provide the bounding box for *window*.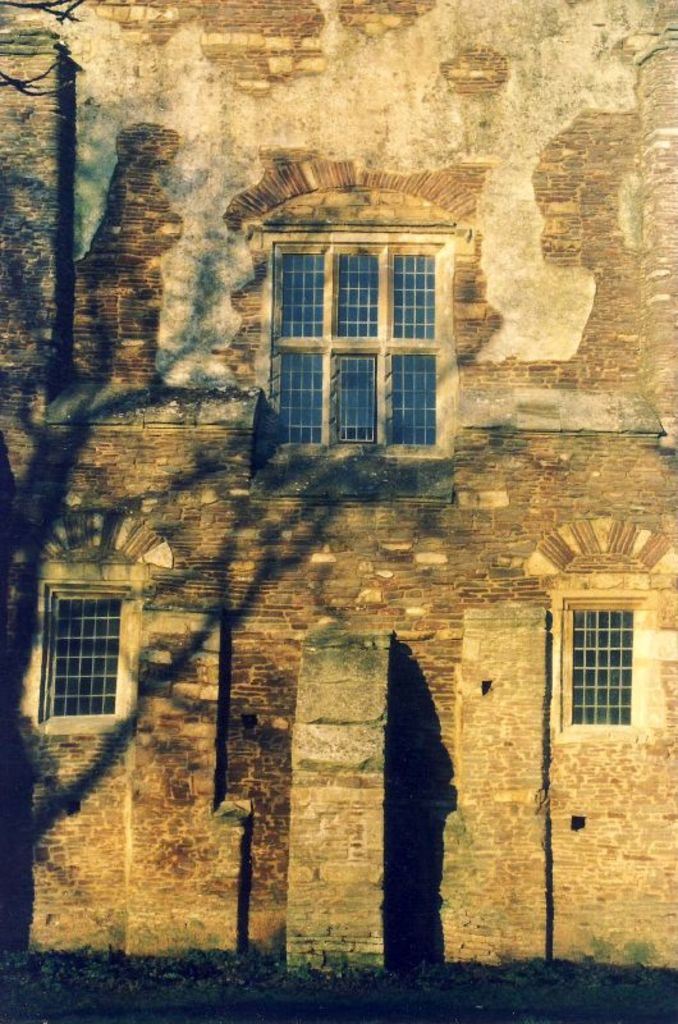
(20, 570, 132, 740).
